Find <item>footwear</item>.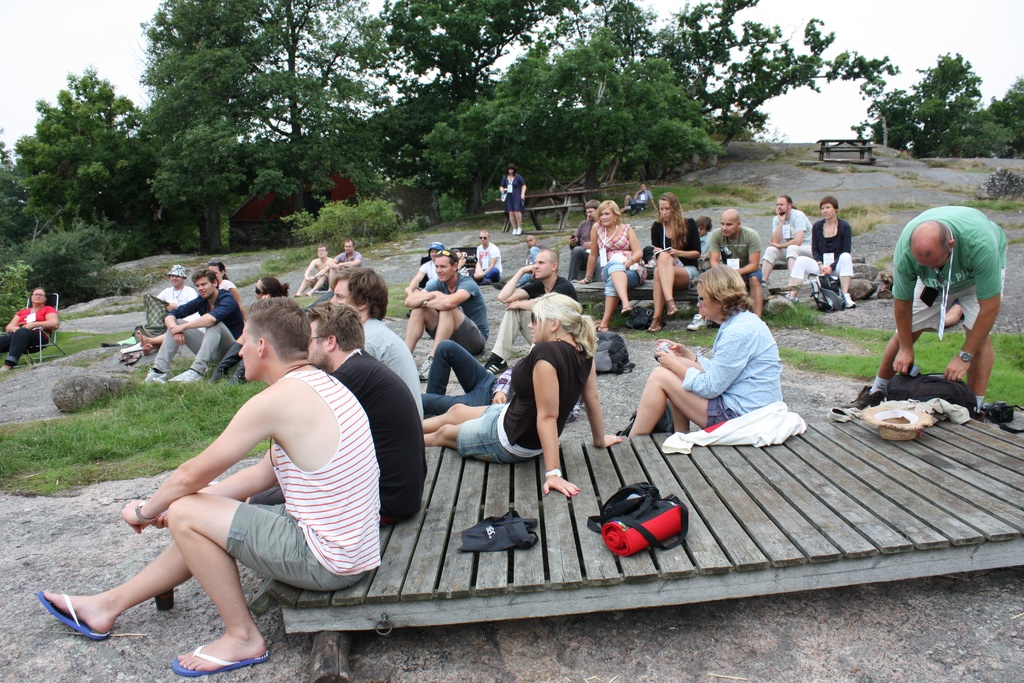
(x1=666, y1=300, x2=681, y2=318).
